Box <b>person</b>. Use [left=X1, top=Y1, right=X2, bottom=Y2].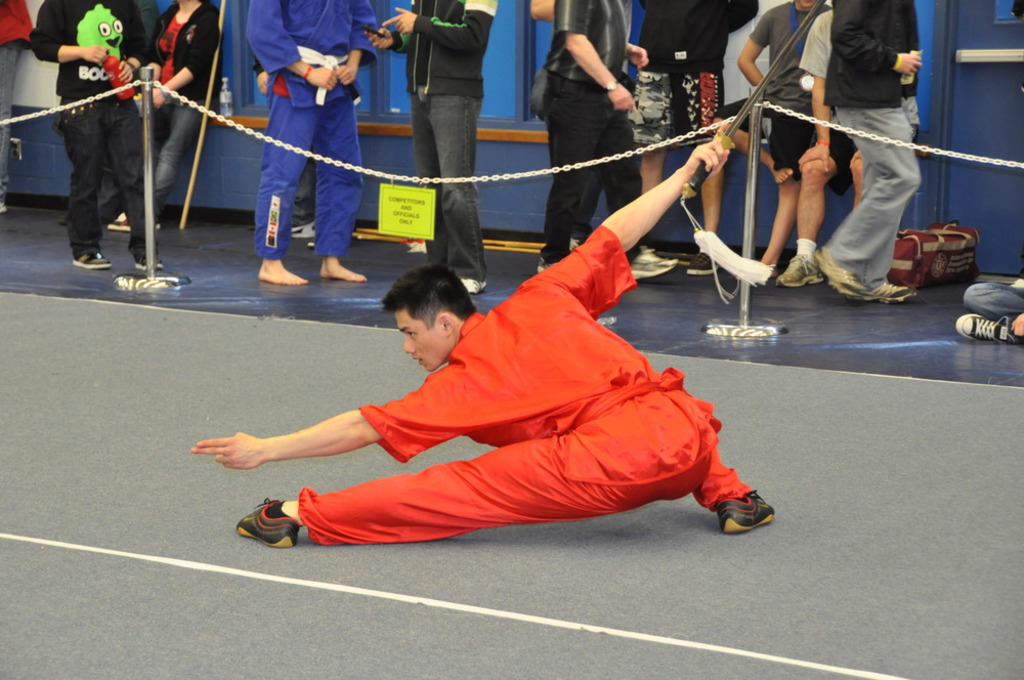
[left=735, top=0, right=831, bottom=283].
